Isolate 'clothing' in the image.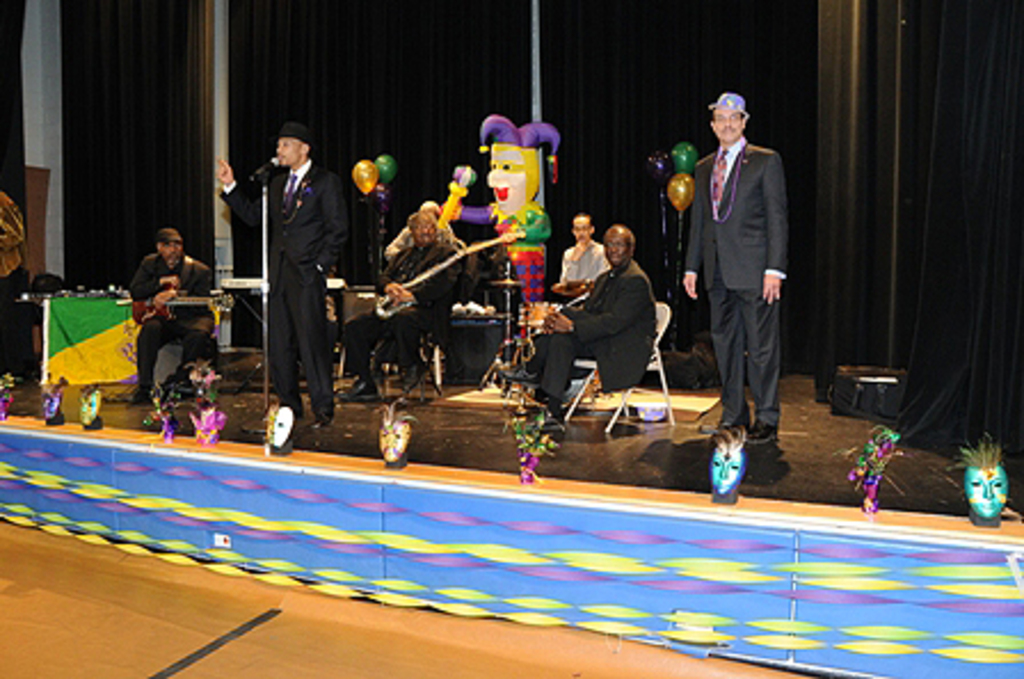
Isolated region: select_region(363, 249, 471, 386).
